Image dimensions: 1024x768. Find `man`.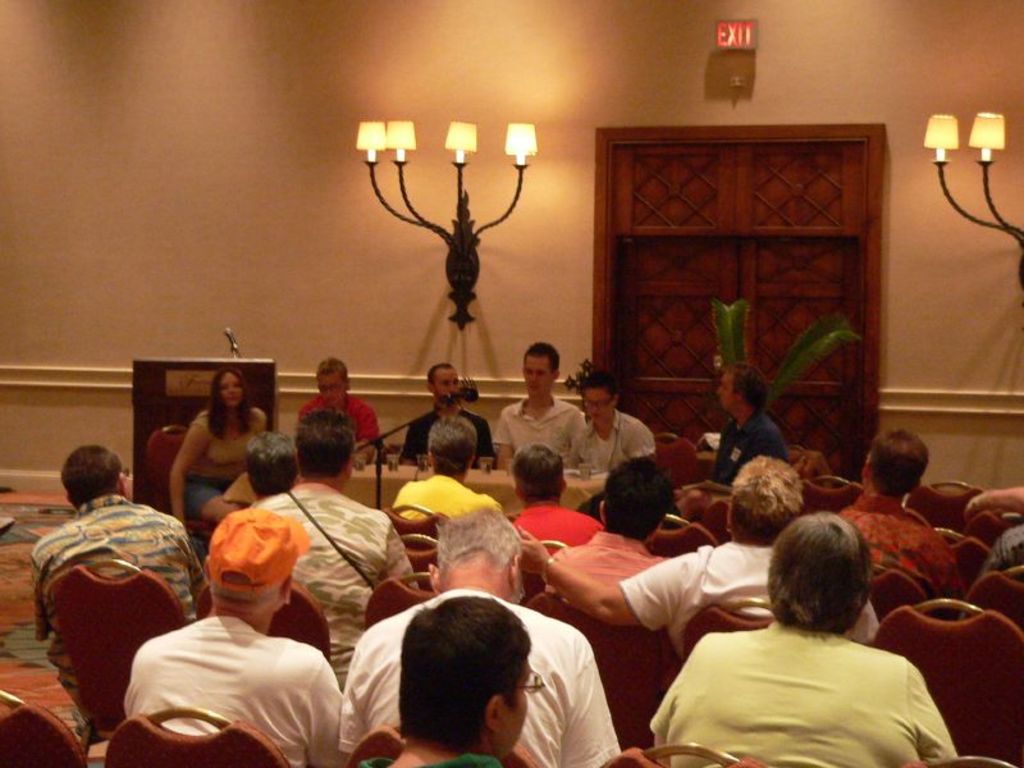
bbox=[567, 372, 653, 477].
